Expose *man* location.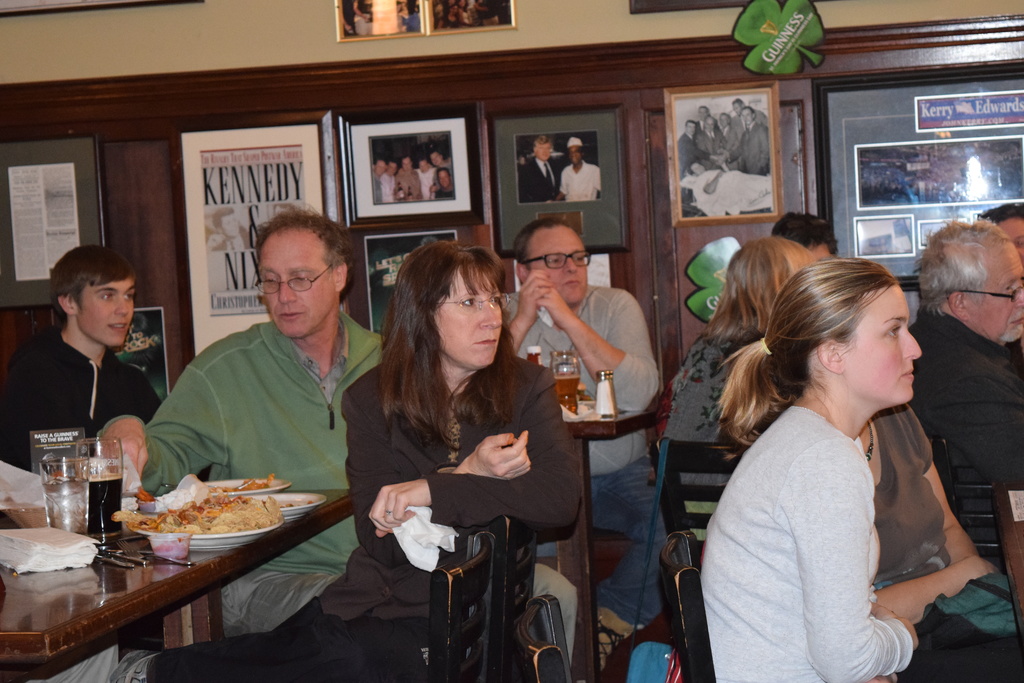
Exposed at bbox=(678, 121, 724, 183).
